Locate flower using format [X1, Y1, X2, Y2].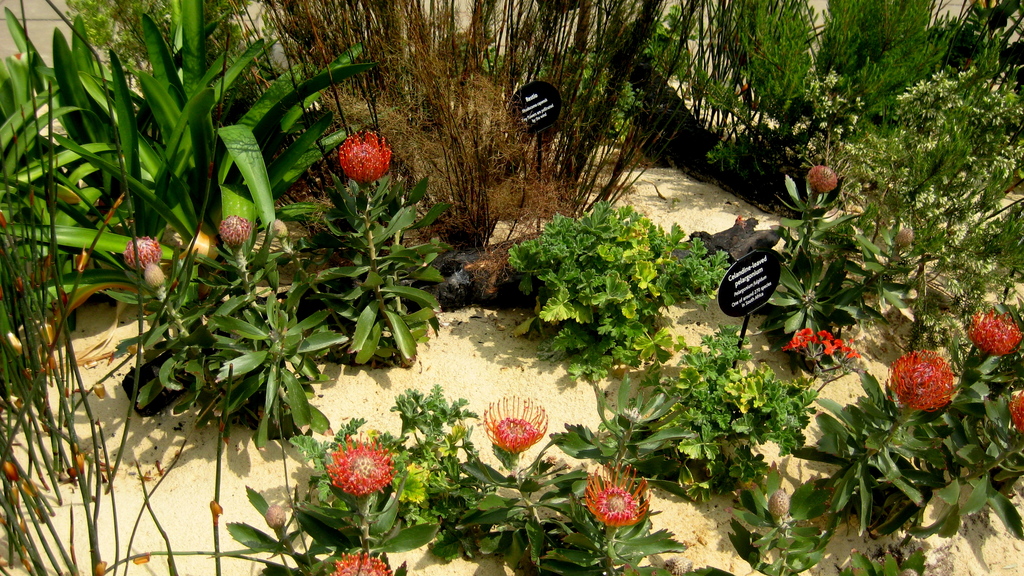
[885, 351, 957, 412].
